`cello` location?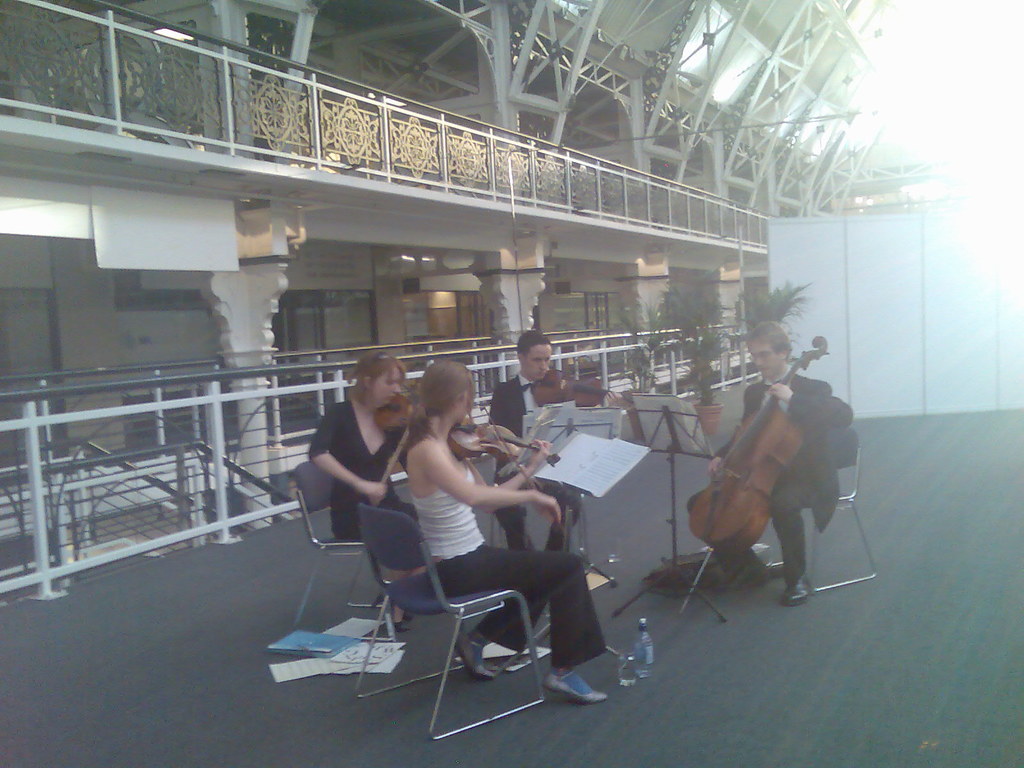
[x1=371, y1=393, x2=412, y2=478]
